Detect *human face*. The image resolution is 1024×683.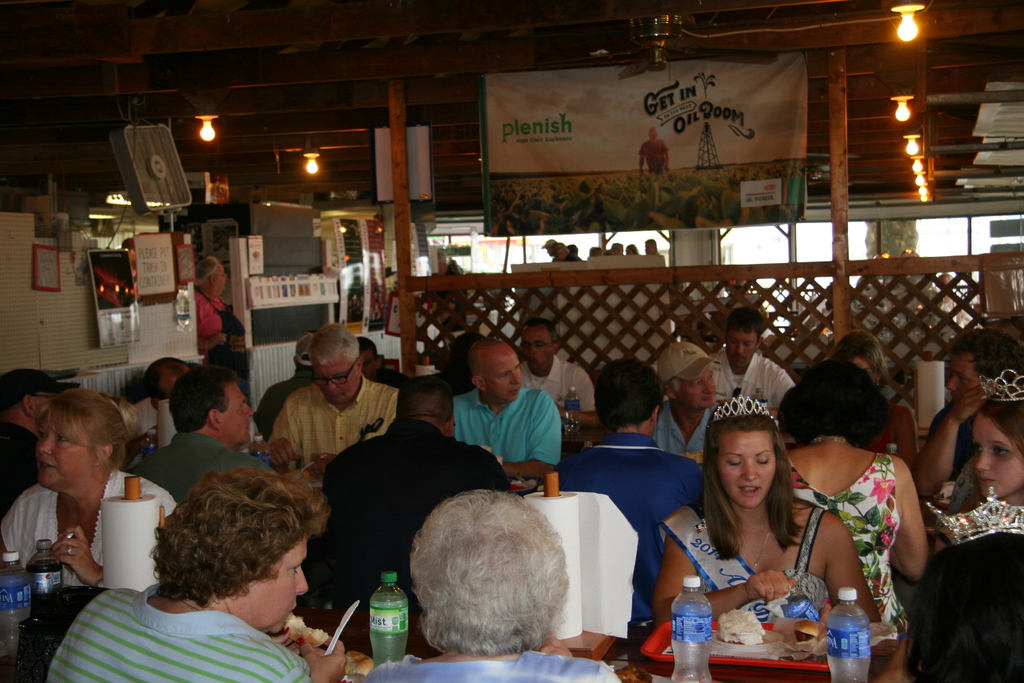
35, 419, 99, 490.
